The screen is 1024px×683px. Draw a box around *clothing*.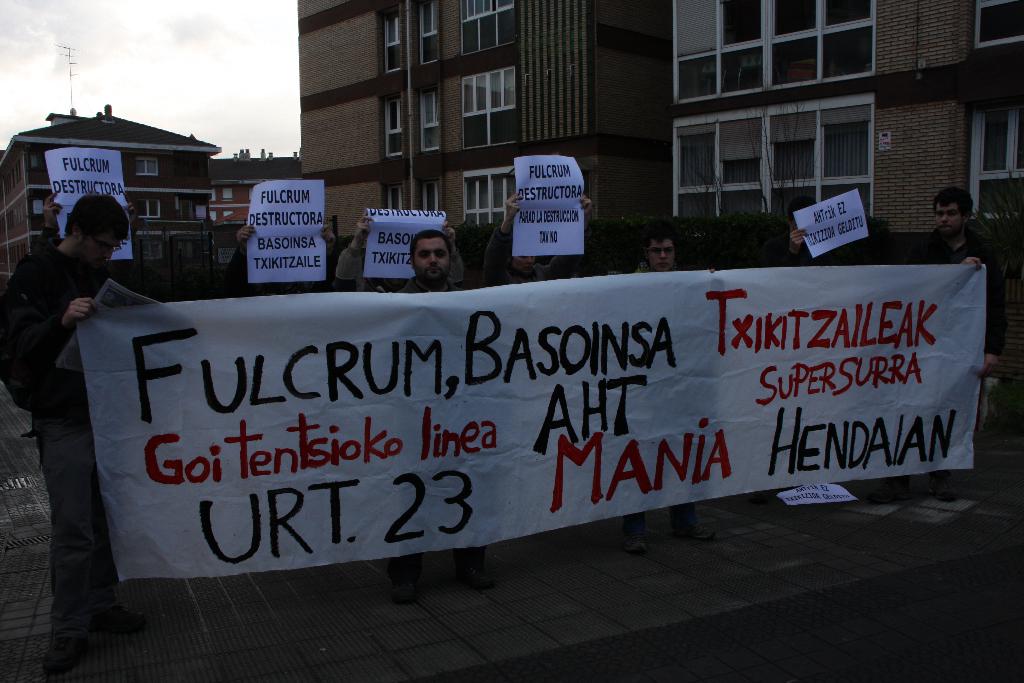
bbox=[483, 224, 588, 286].
